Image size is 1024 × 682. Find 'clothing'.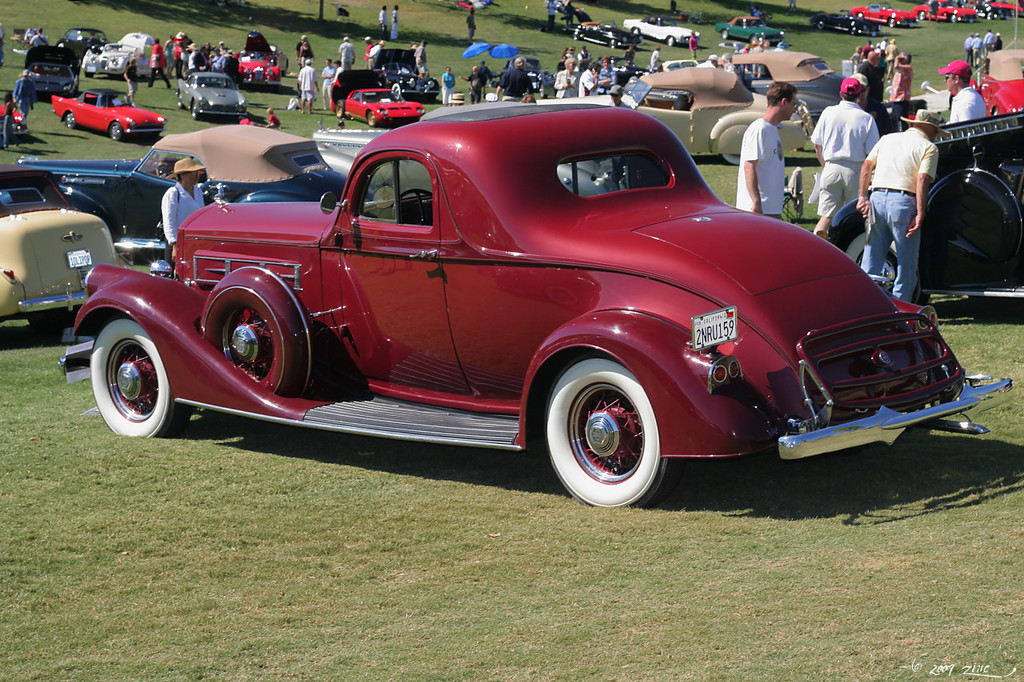
950:86:985:125.
